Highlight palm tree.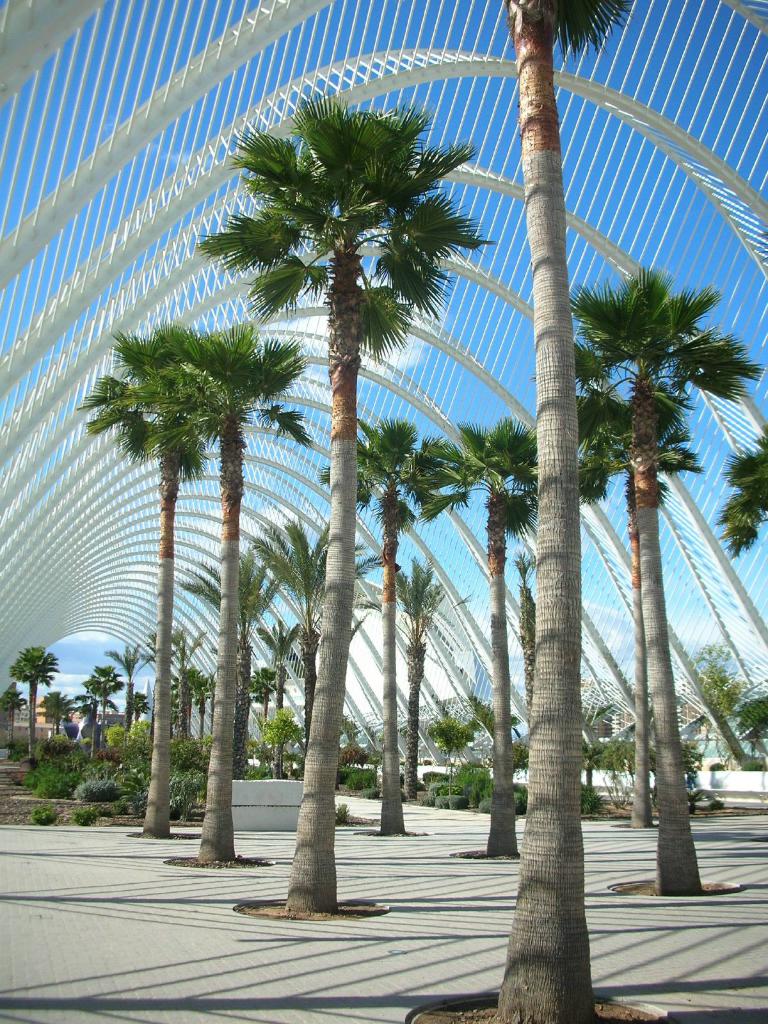
Highlighted region: <region>203, 84, 490, 917</region>.
